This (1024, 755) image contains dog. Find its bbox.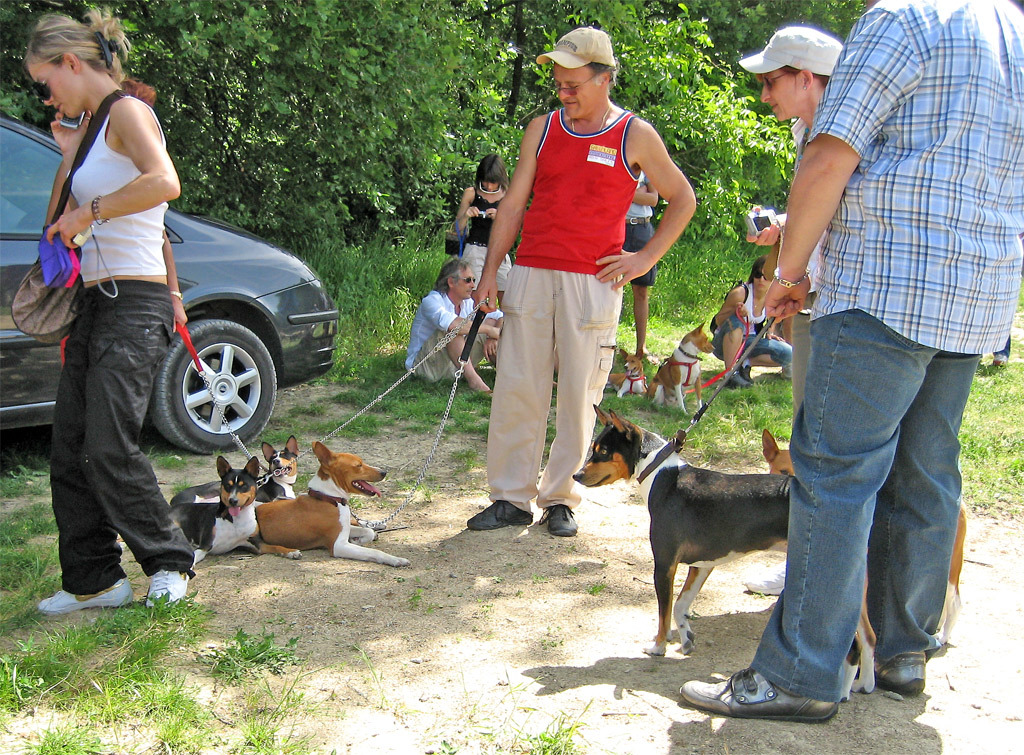
<region>757, 425, 968, 654</region>.
